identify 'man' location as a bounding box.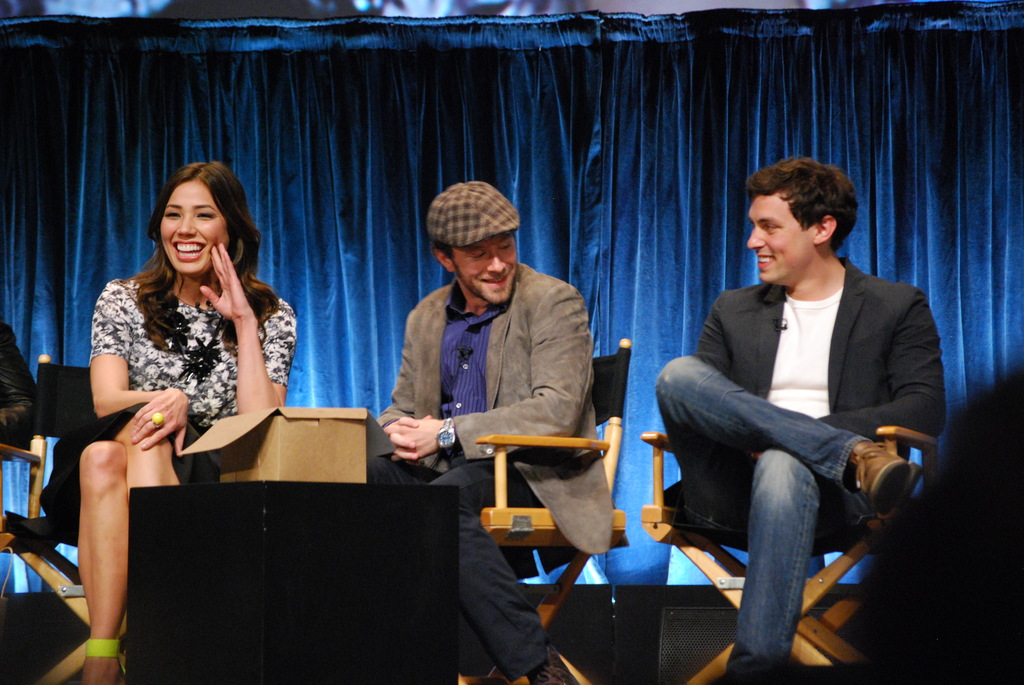
box(639, 138, 940, 667).
